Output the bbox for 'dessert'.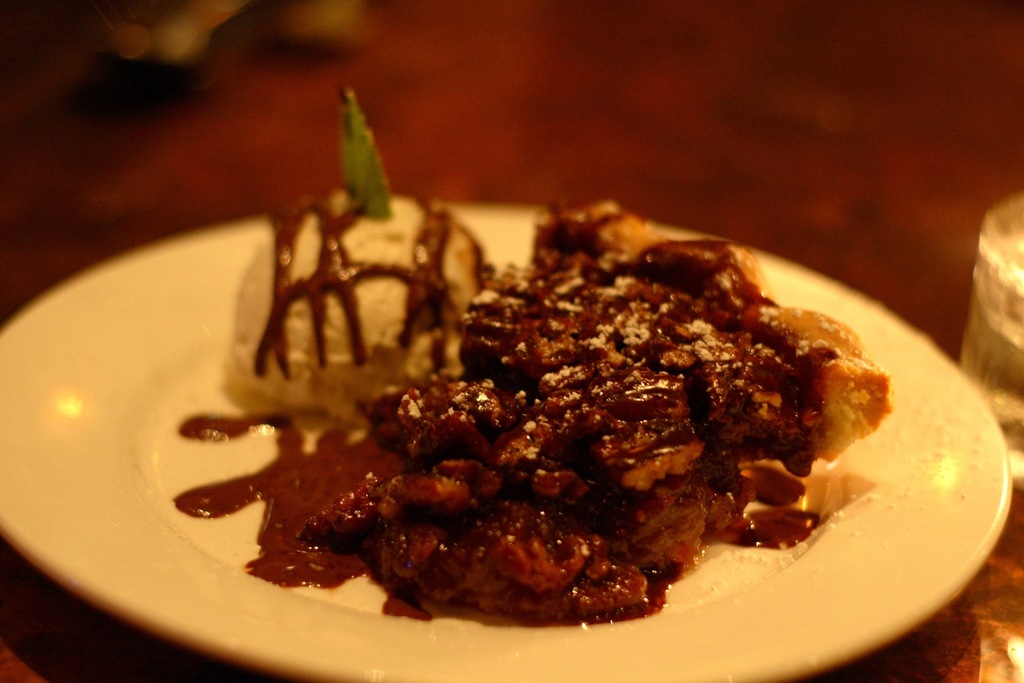
168, 182, 948, 630.
